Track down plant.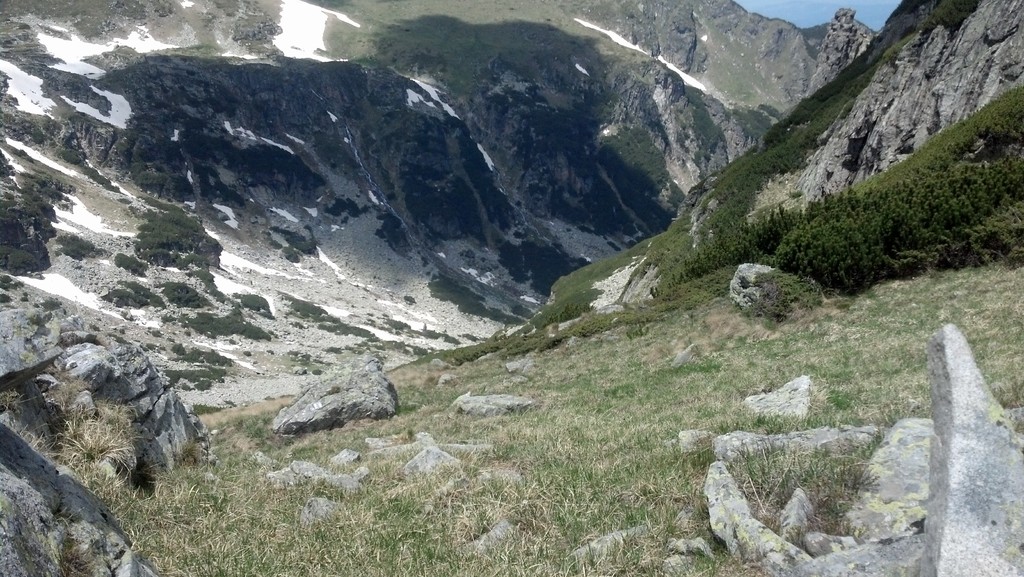
Tracked to (0,384,26,422).
